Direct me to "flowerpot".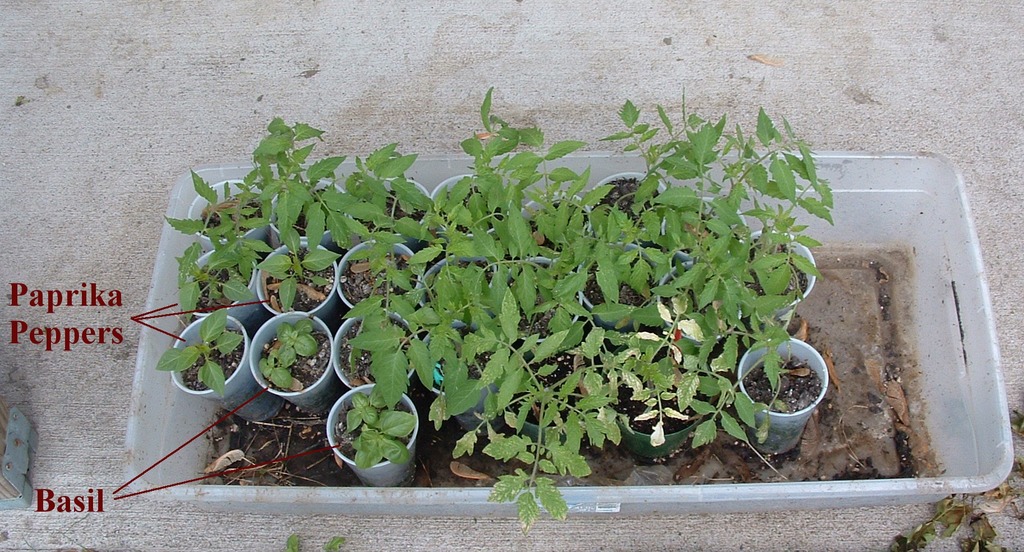
Direction: <bbox>580, 172, 668, 235</bbox>.
